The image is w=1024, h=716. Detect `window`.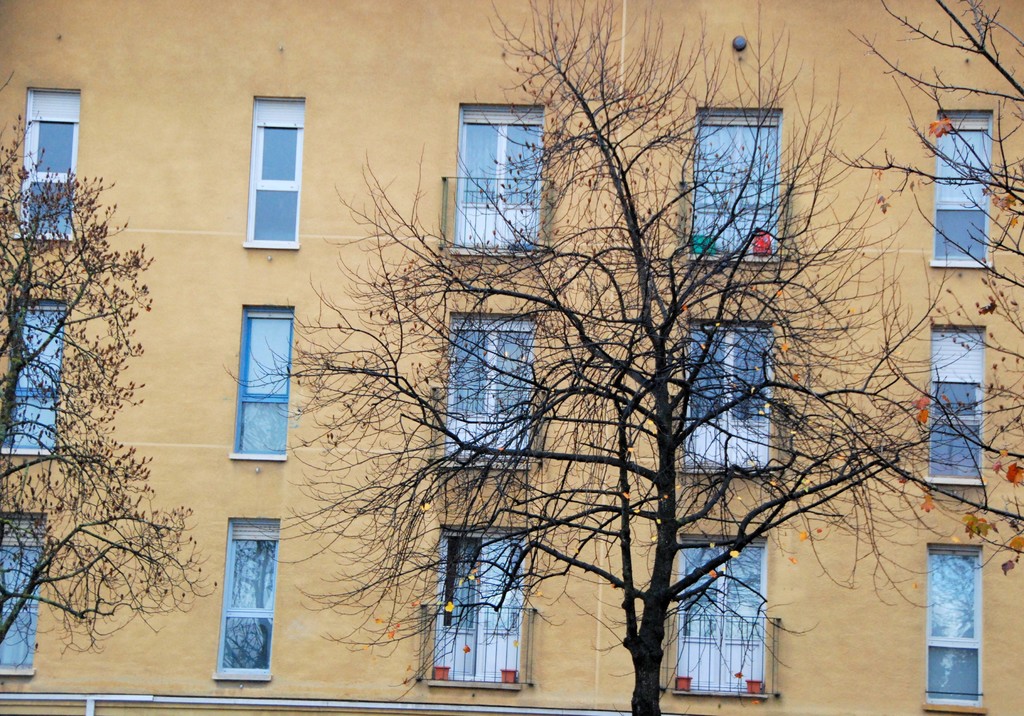
Detection: bbox=[924, 544, 982, 707].
